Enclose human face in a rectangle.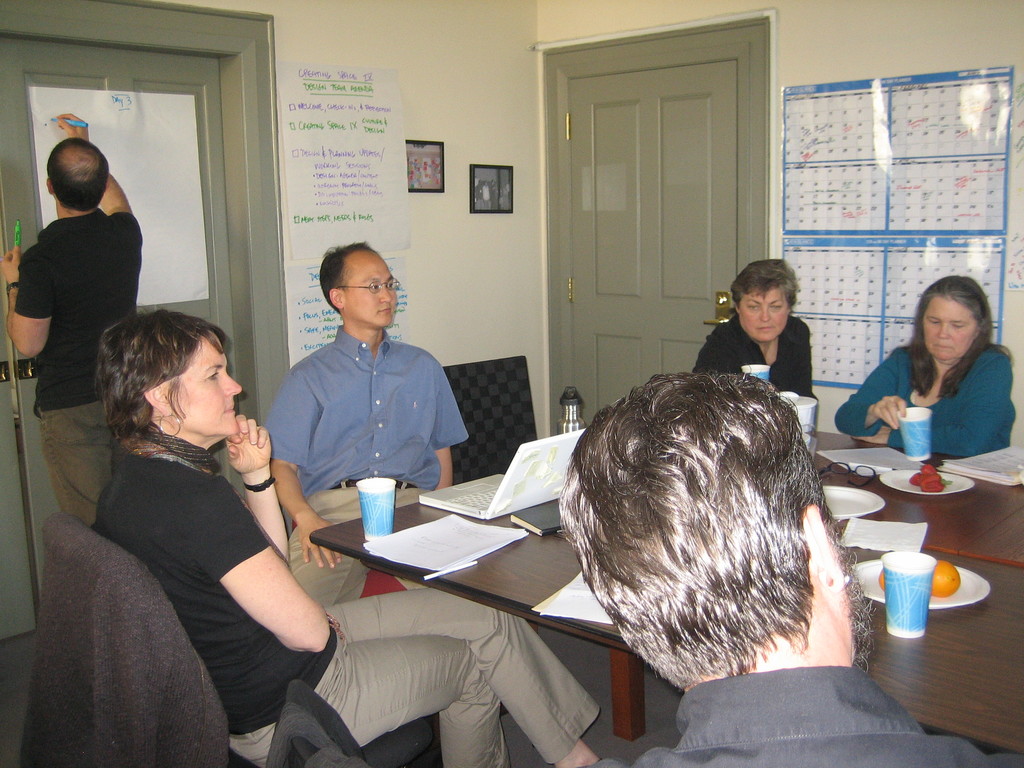
Rect(163, 339, 243, 431).
